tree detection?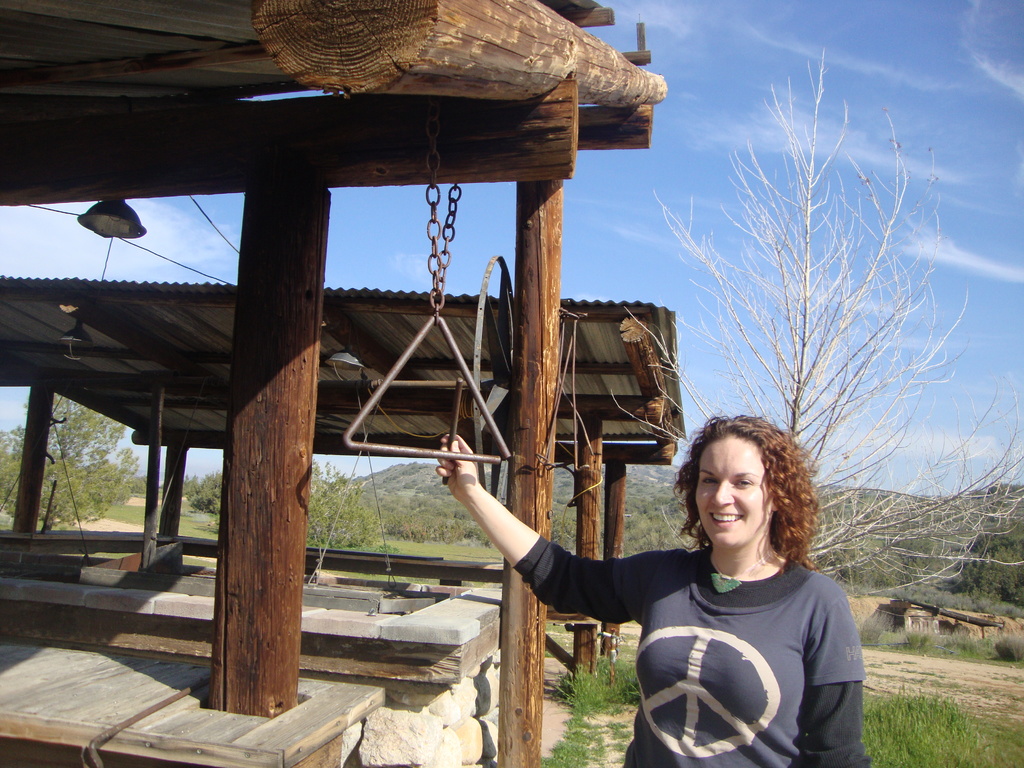
[left=665, top=124, right=981, bottom=617]
